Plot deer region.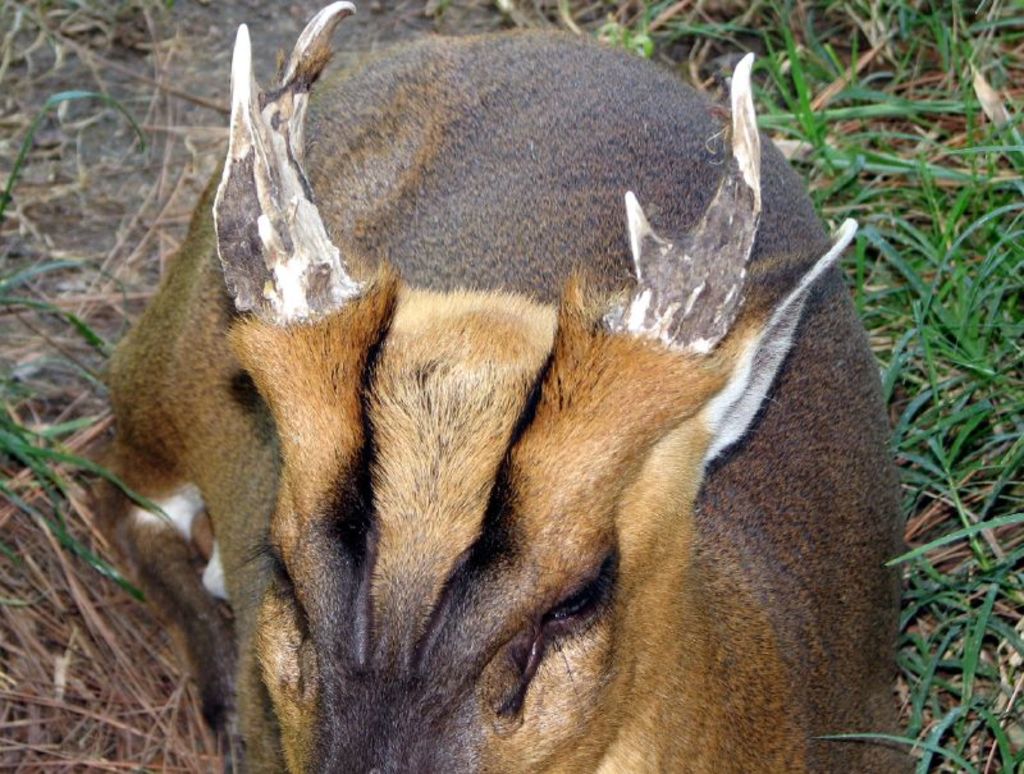
Plotted at pyautogui.locateOnScreen(96, 0, 904, 773).
